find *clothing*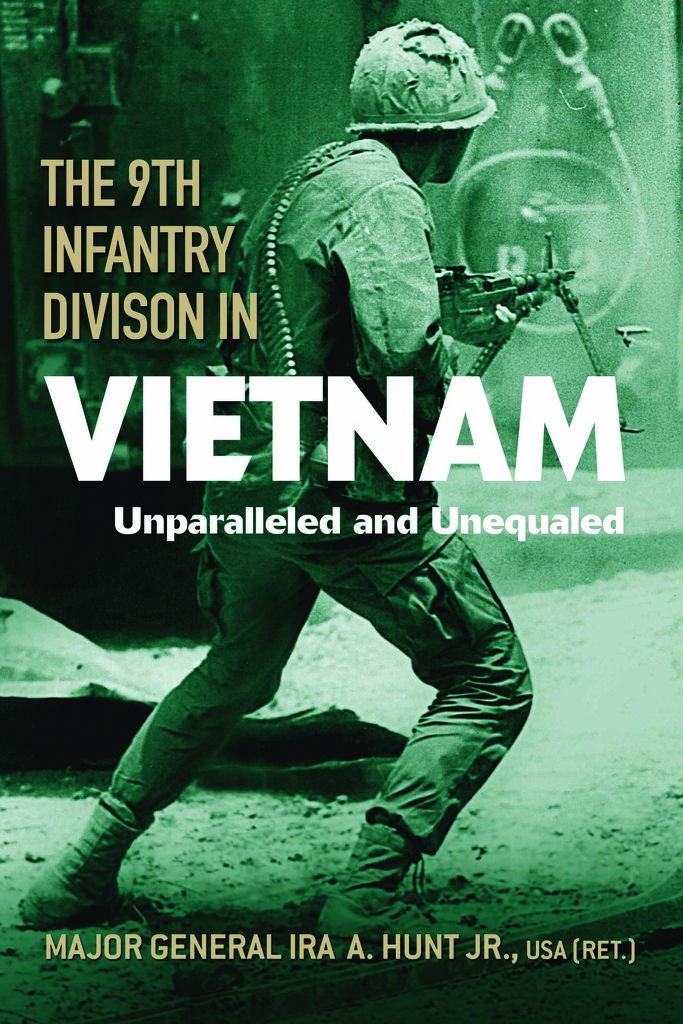
box=[104, 128, 528, 842]
